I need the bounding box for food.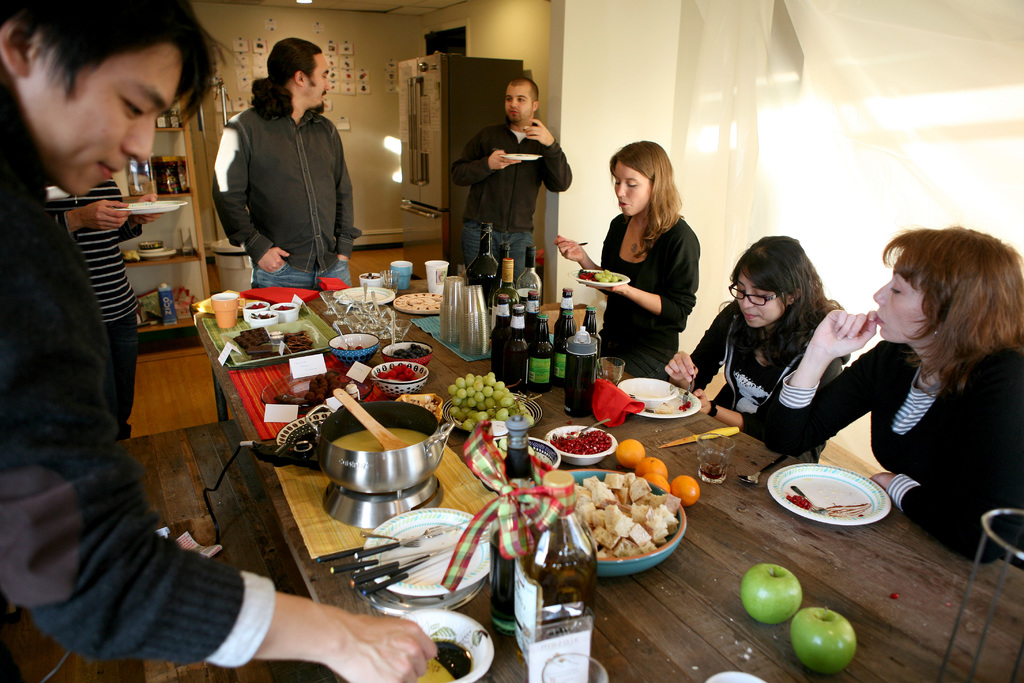
Here it is: bbox(651, 482, 673, 492).
